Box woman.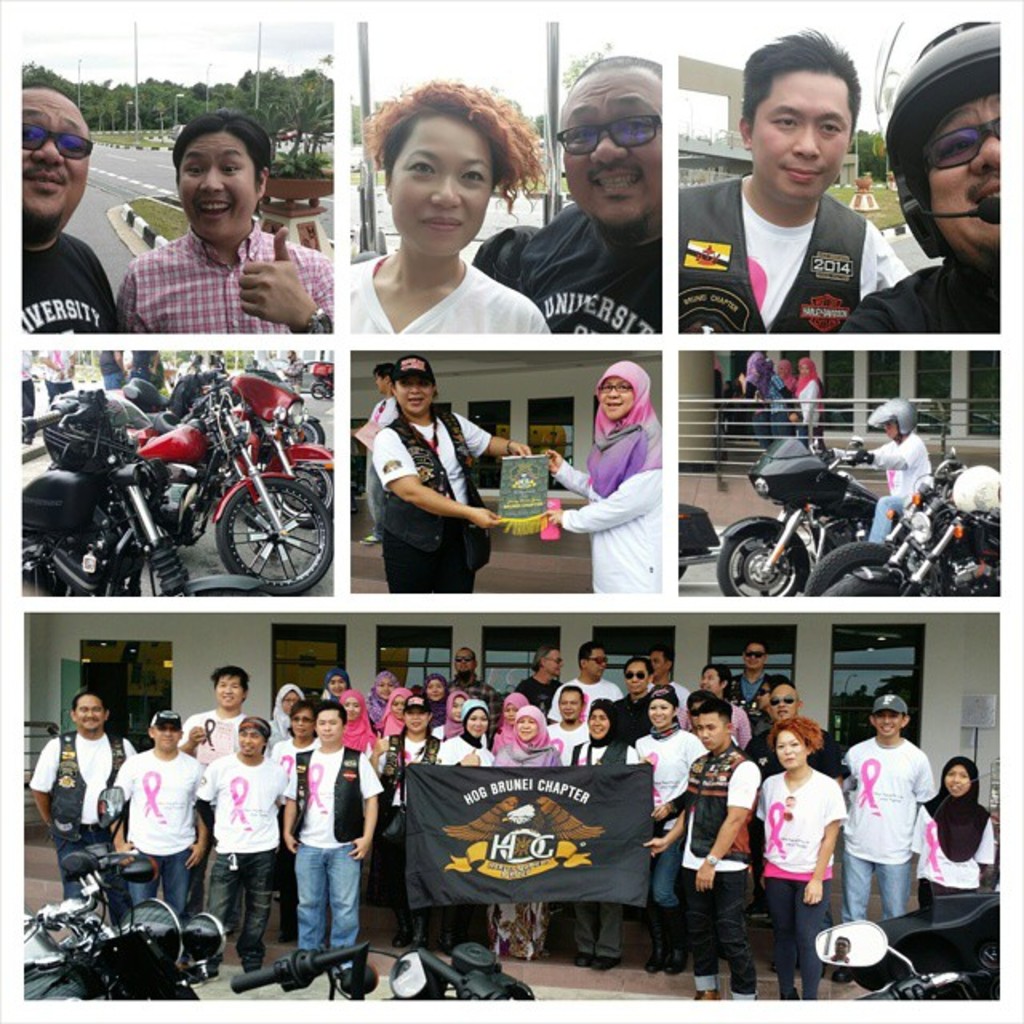
<region>498, 701, 570, 950</region>.
